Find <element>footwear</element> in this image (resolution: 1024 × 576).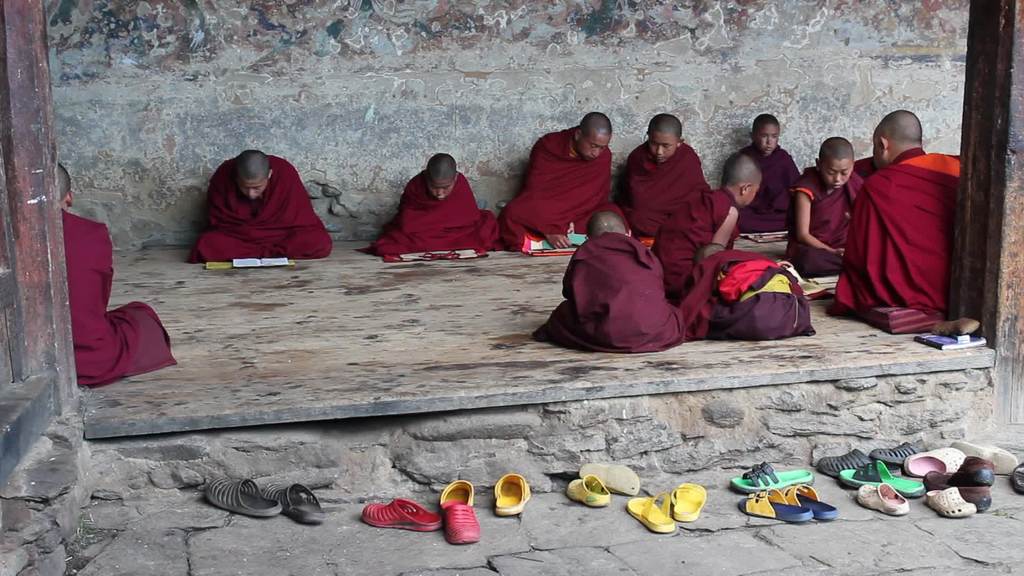
bbox(781, 482, 842, 520).
